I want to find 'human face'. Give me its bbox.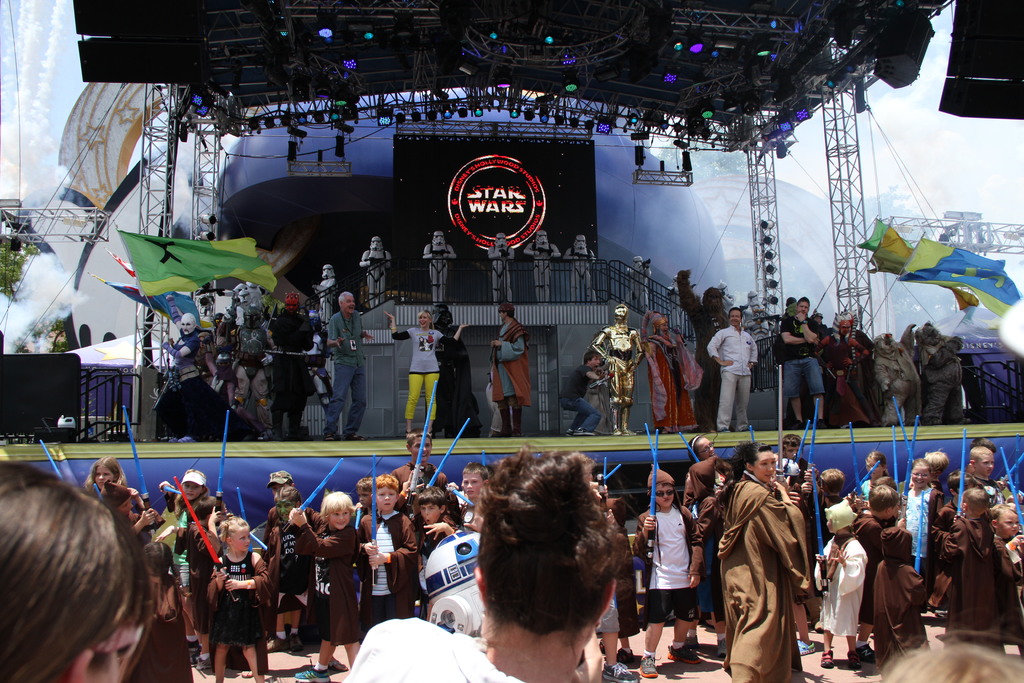
(999, 511, 1018, 534).
